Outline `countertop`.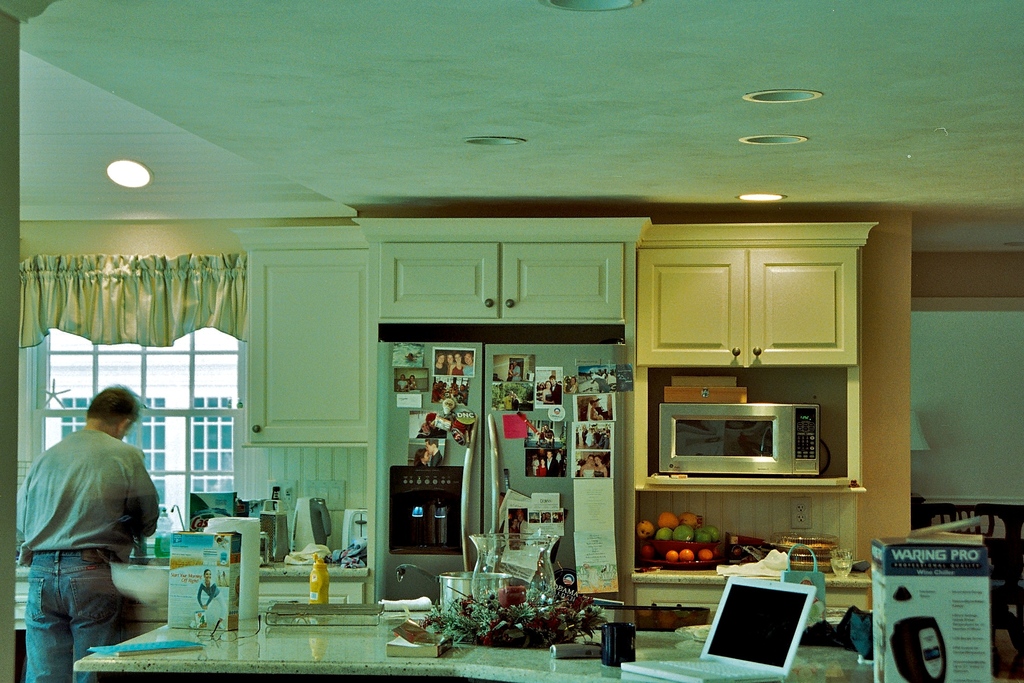
Outline: detection(72, 623, 1023, 682).
